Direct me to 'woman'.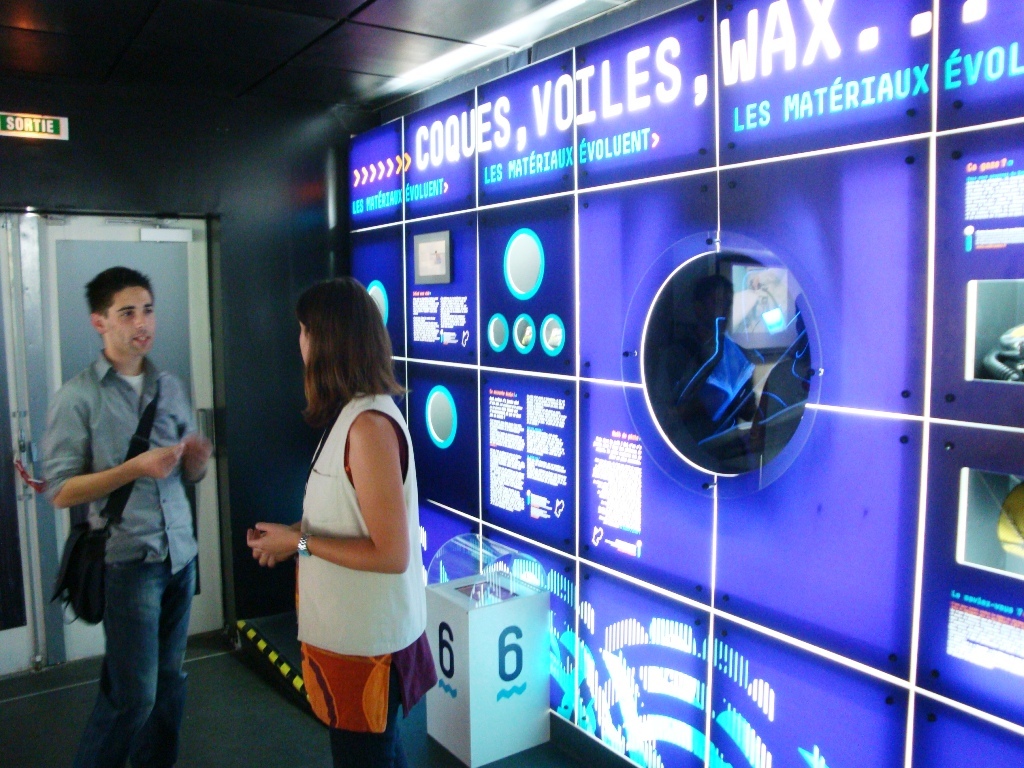
Direction: (249, 268, 432, 763).
